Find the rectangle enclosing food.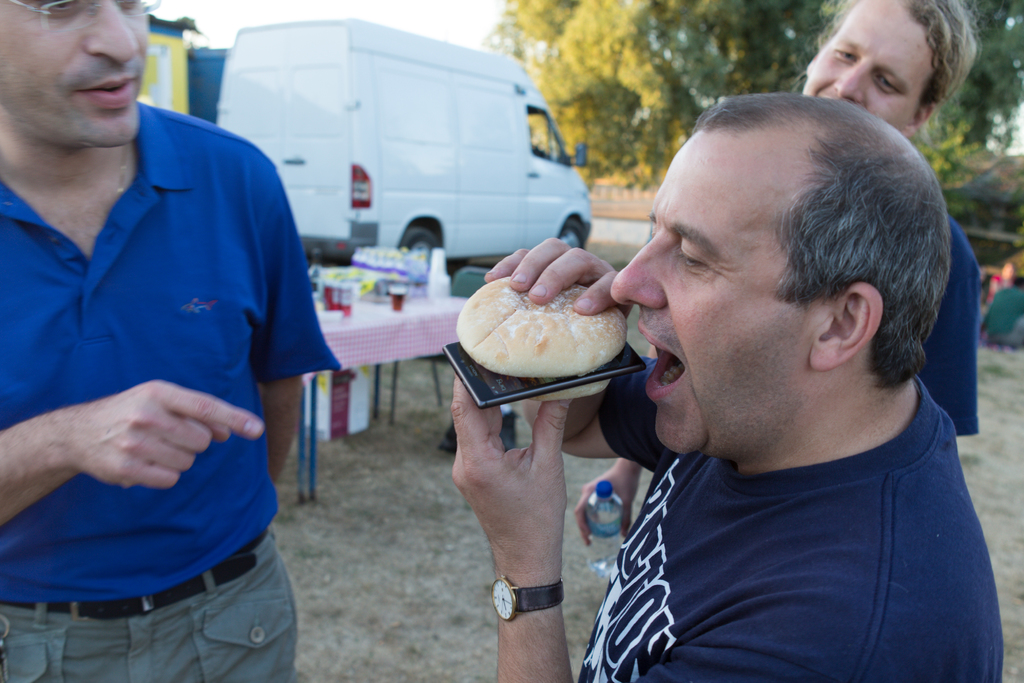
(461, 244, 633, 392).
